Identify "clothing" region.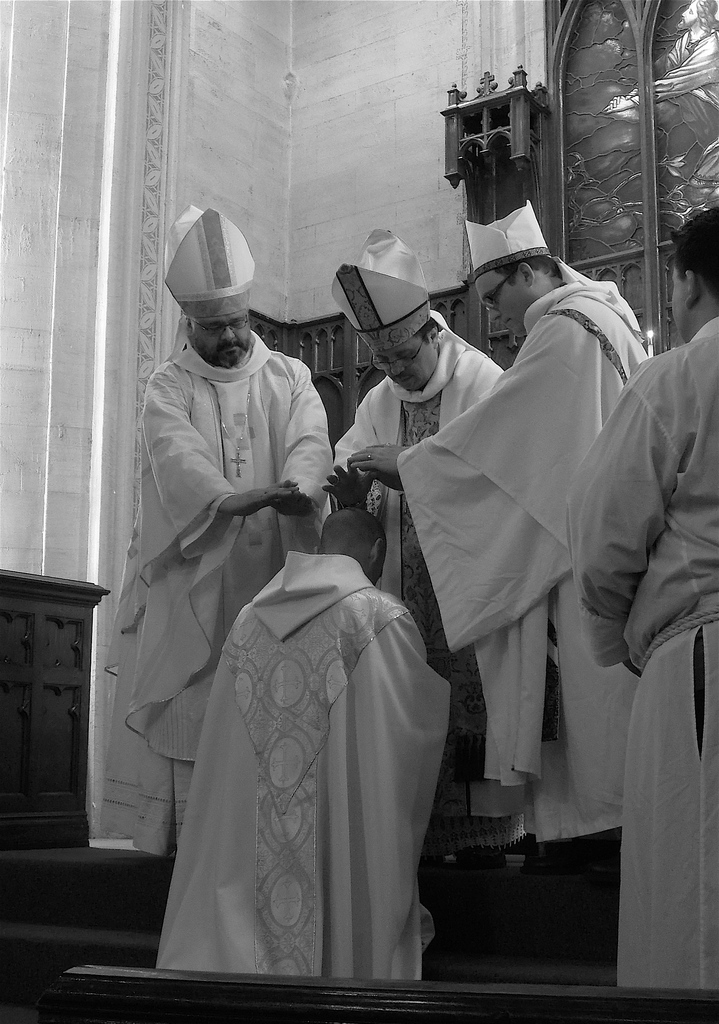
Region: box=[324, 308, 523, 819].
